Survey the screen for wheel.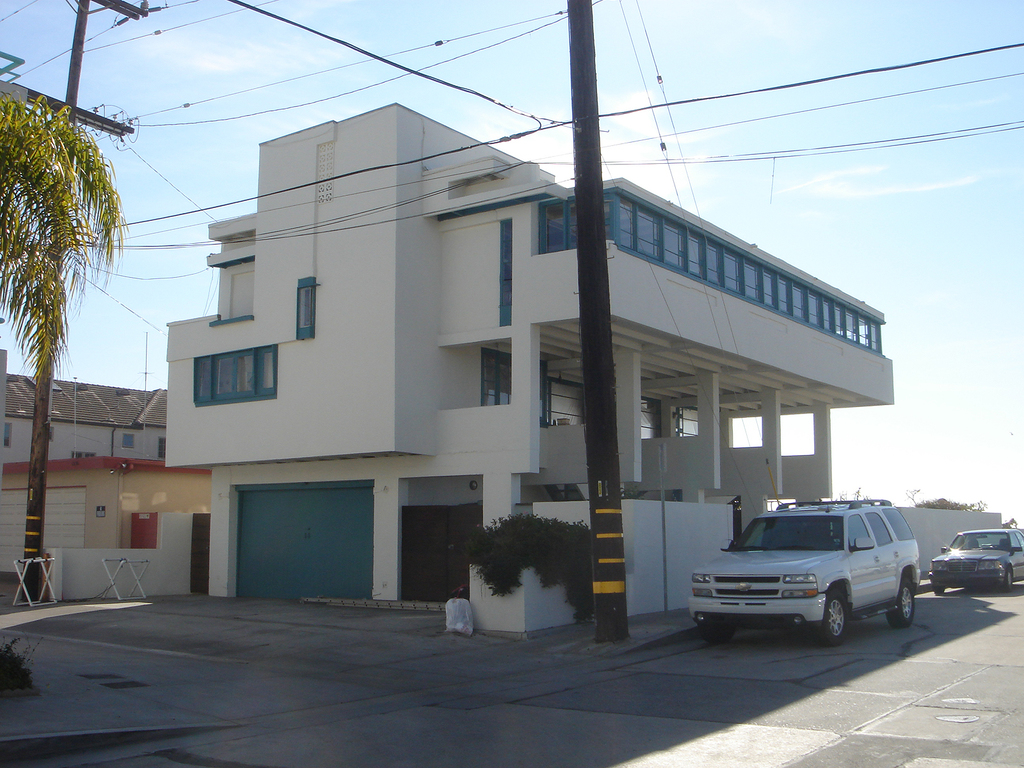
Survey found: pyautogui.locateOnScreen(1001, 563, 1014, 590).
